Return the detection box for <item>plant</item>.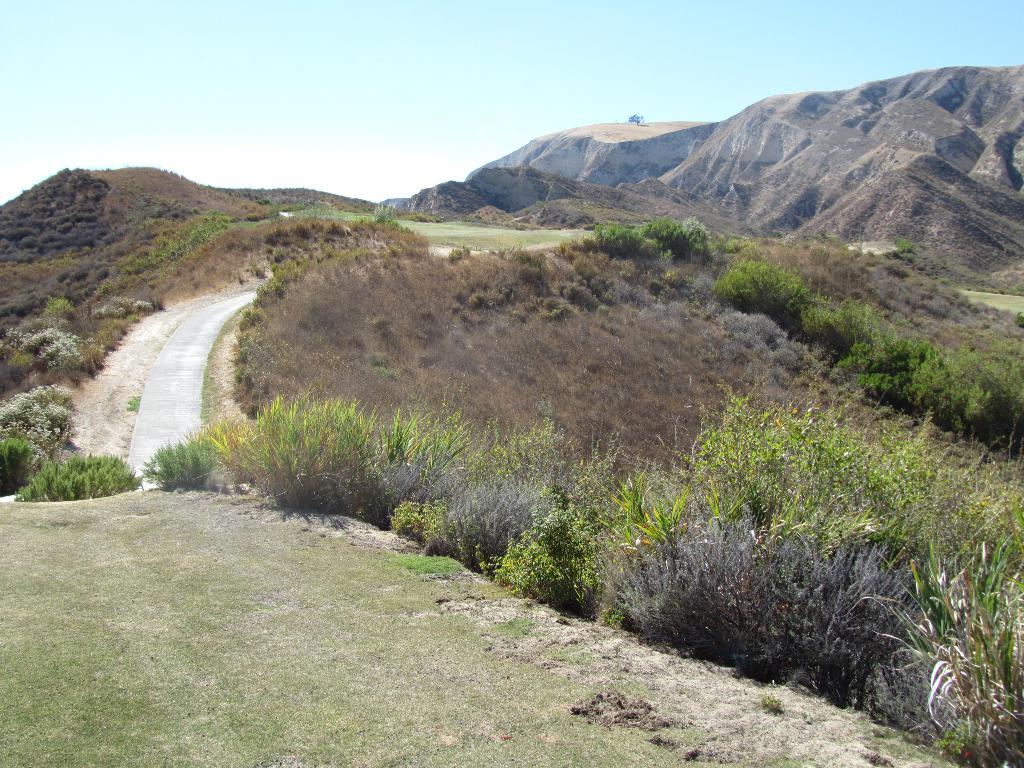
(x1=457, y1=470, x2=554, y2=562).
